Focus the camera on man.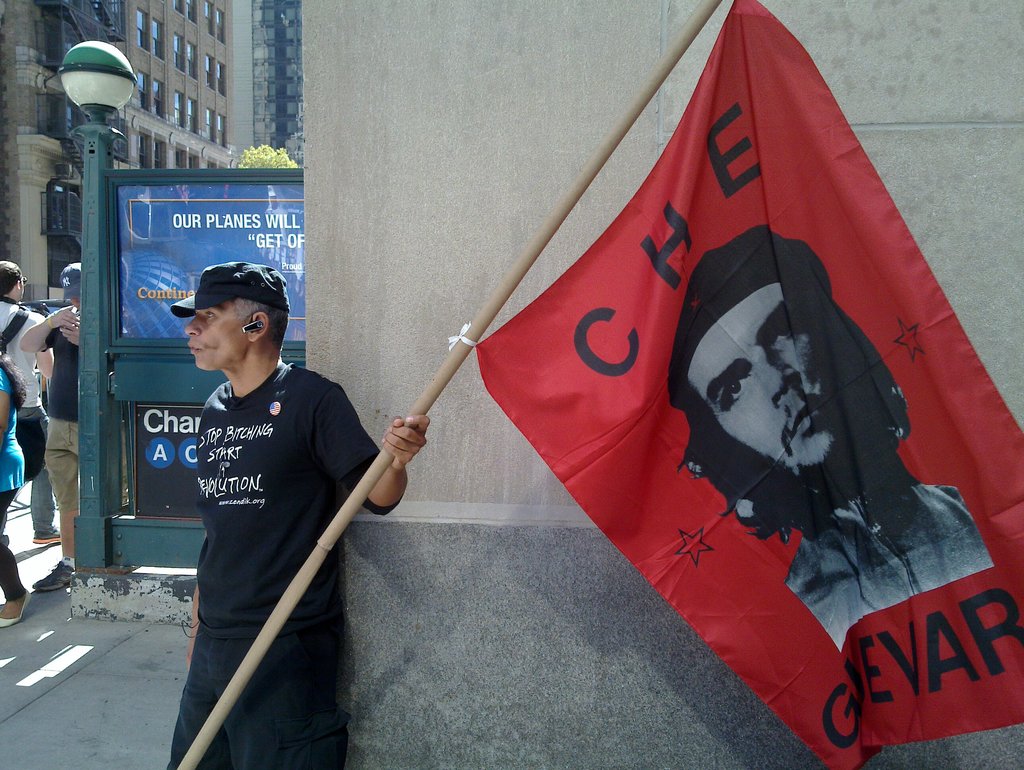
Focus region: l=19, t=263, r=79, b=591.
